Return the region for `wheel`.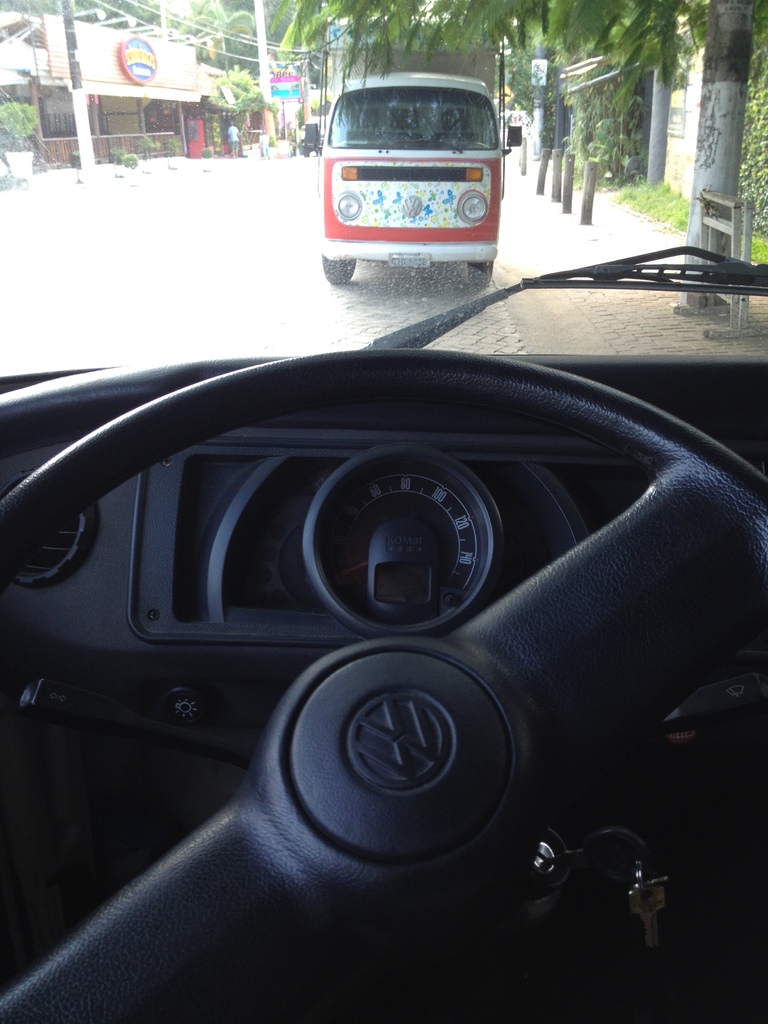
locate(317, 255, 355, 282).
